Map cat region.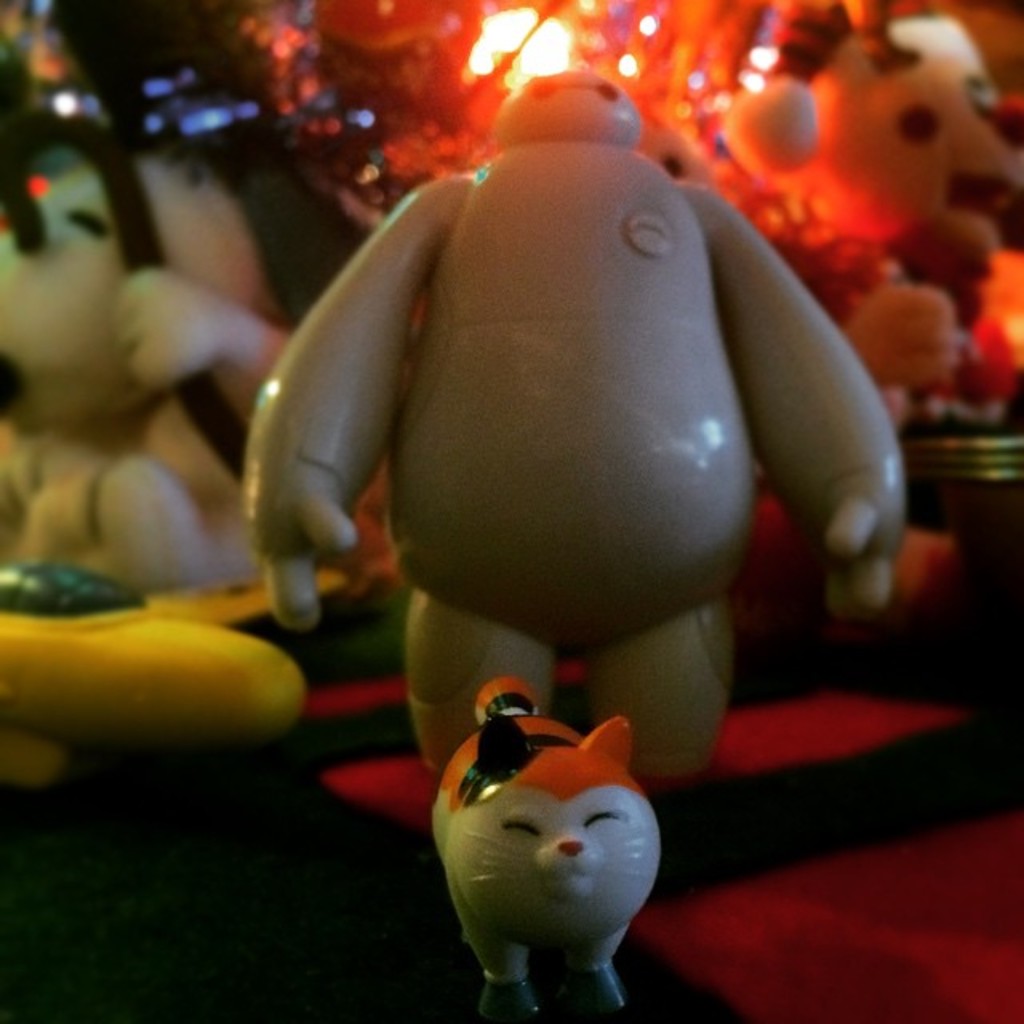
Mapped to box(432, 672, 654, 1019).
